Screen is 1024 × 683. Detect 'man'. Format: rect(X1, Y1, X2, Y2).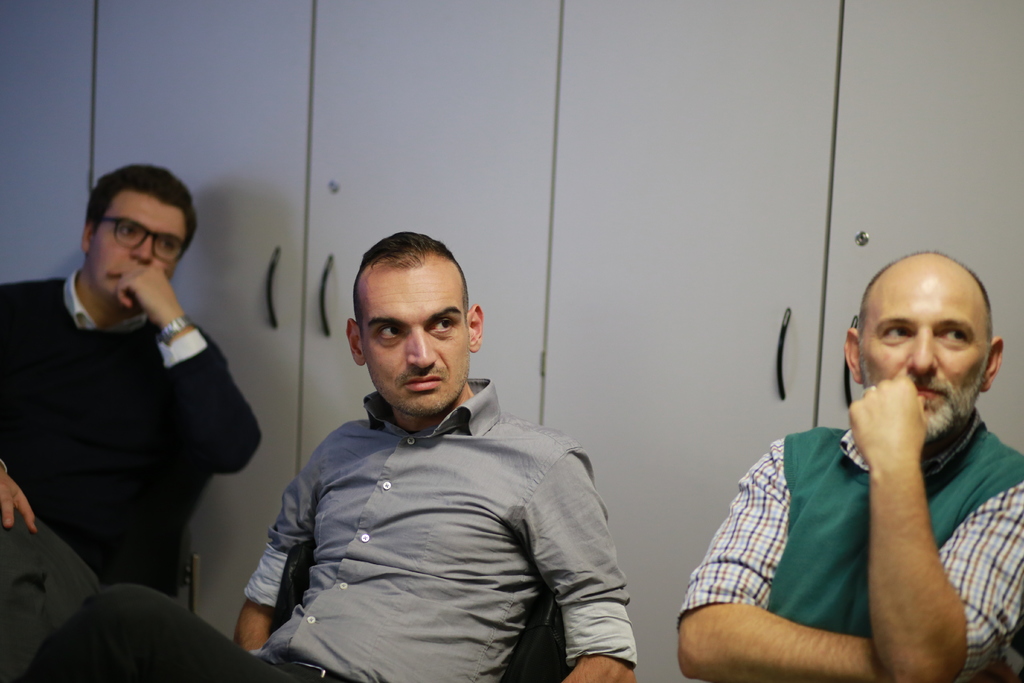
rect(675, 251, 1023, 682).
